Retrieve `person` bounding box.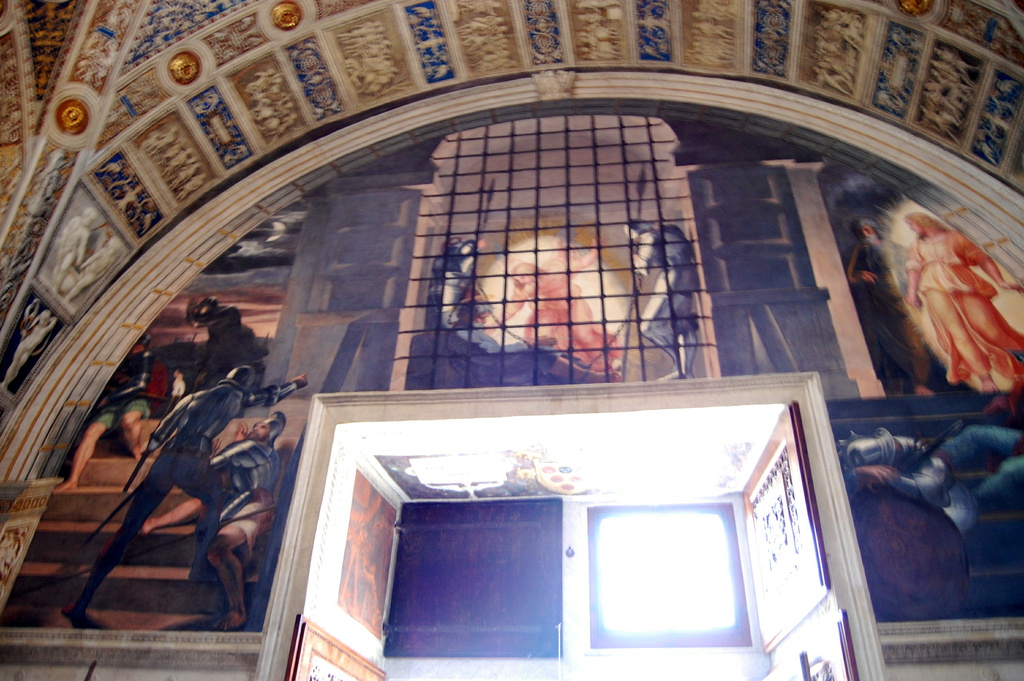
Bounding box: Rect(184, 295, 257, 373).
